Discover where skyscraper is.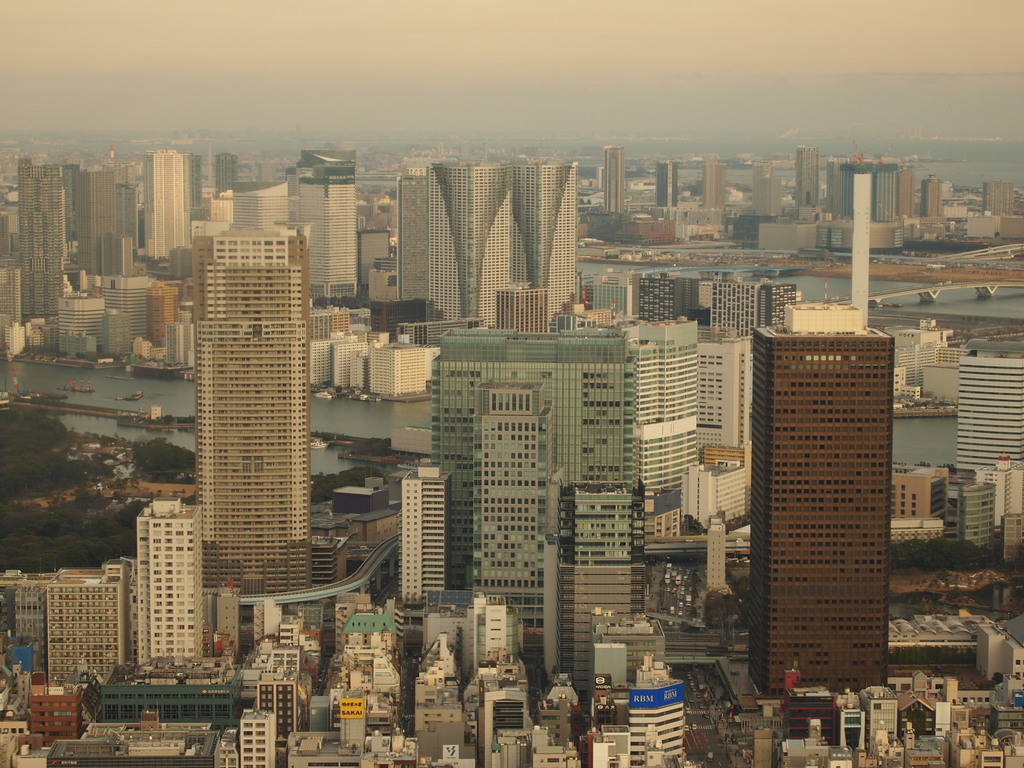
Discovered at <box>701,161,727,218</box>.
